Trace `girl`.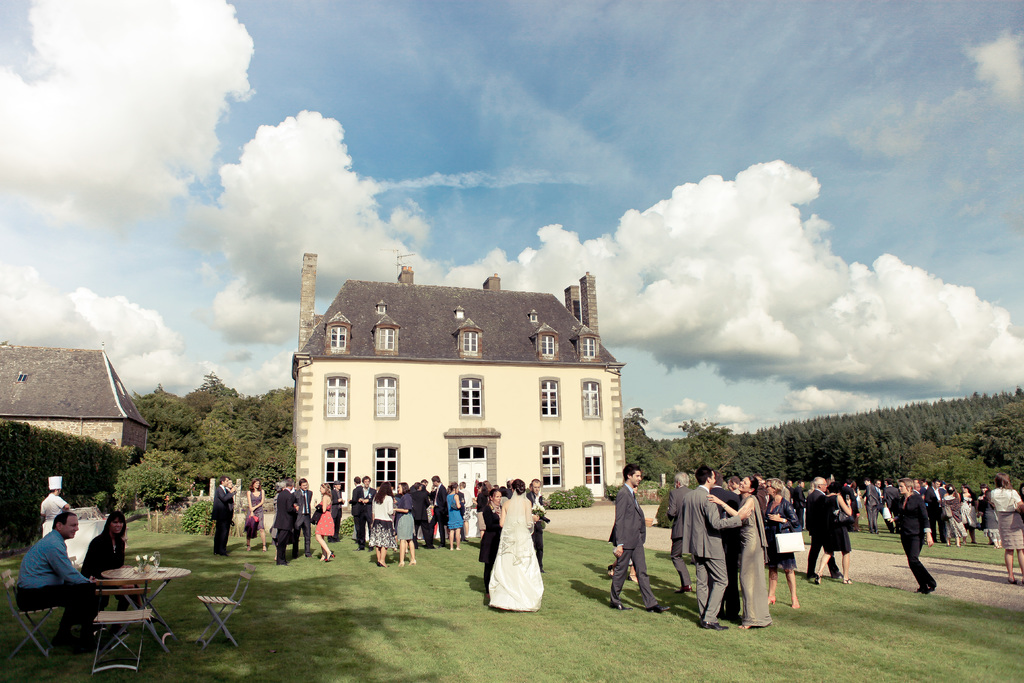
Traced to select_region(447, 482, 460, 549).
